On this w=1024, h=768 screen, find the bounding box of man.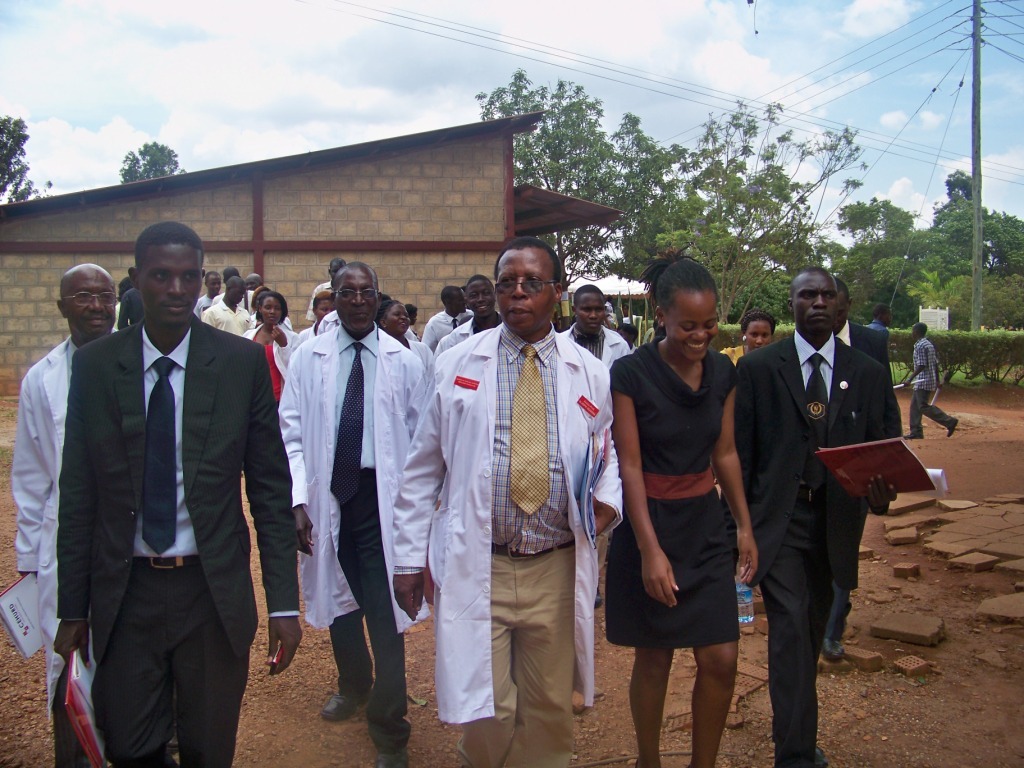
Bounding box: (left=204, top=279, right=253, bottom=336).
